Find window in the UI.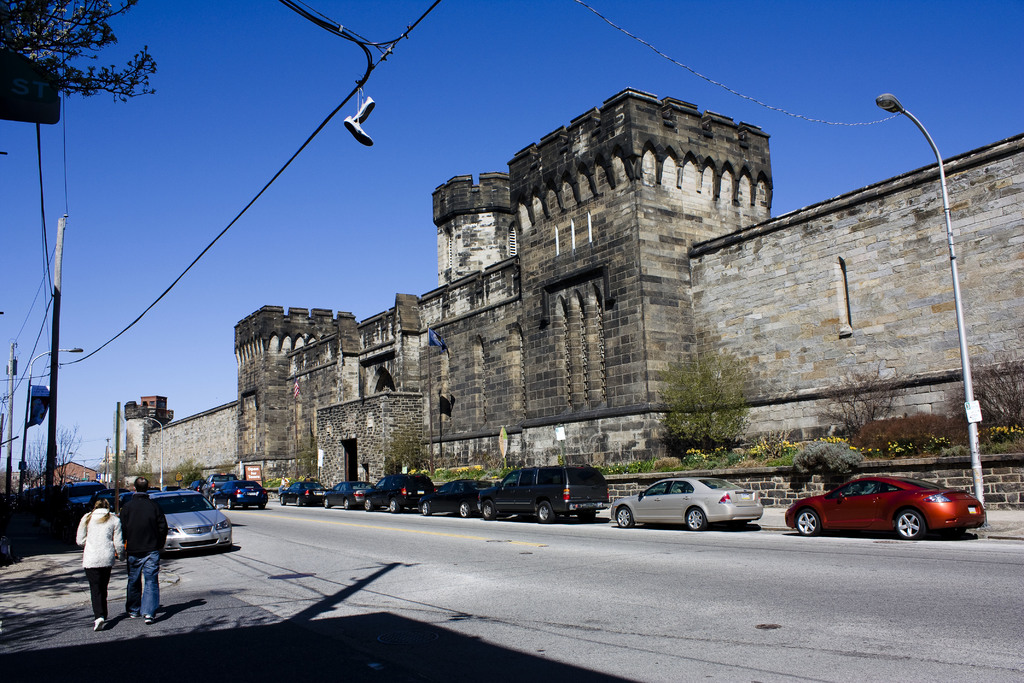
UI element at [669, 484, 694, 494].
